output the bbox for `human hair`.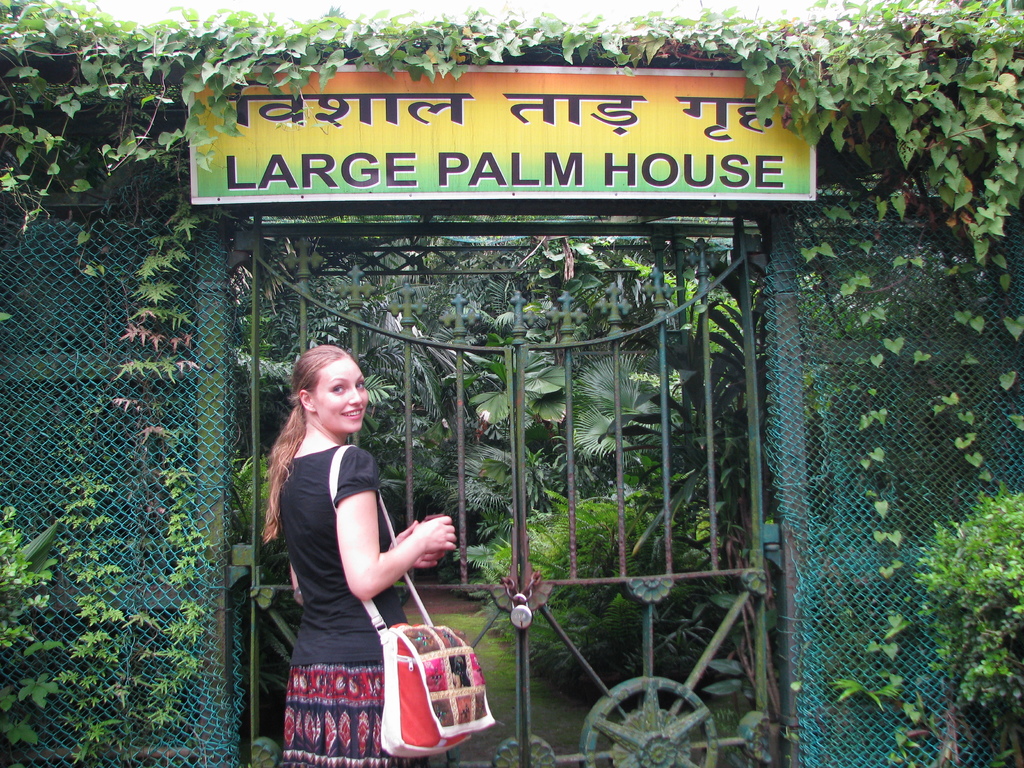
[257,349,349,541].
